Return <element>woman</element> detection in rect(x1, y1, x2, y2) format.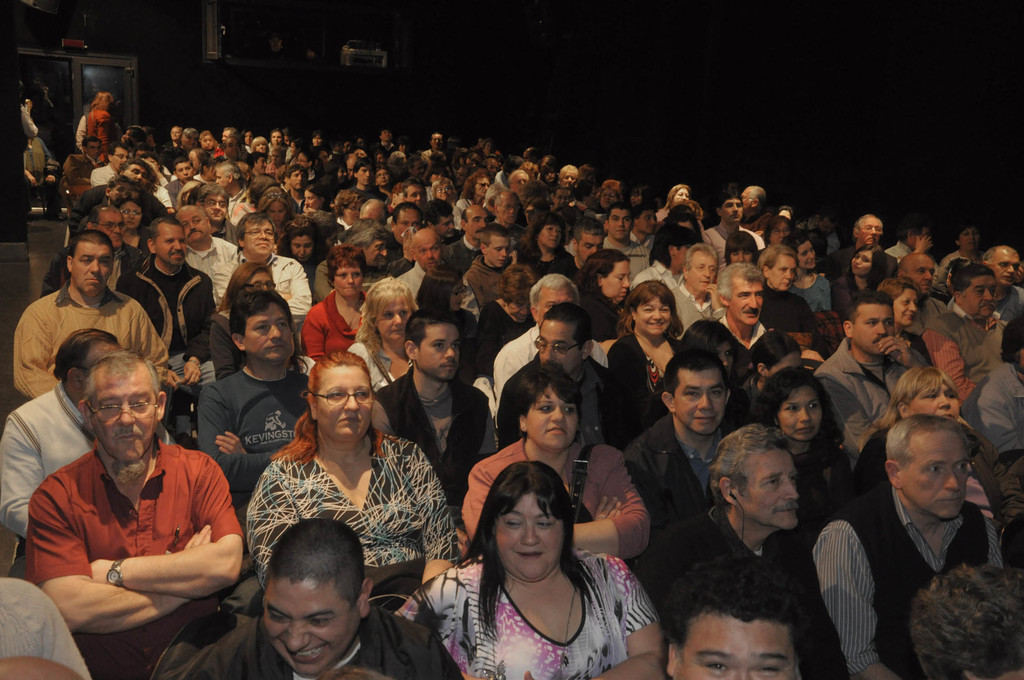
rect(252, 134, 274, 168).
